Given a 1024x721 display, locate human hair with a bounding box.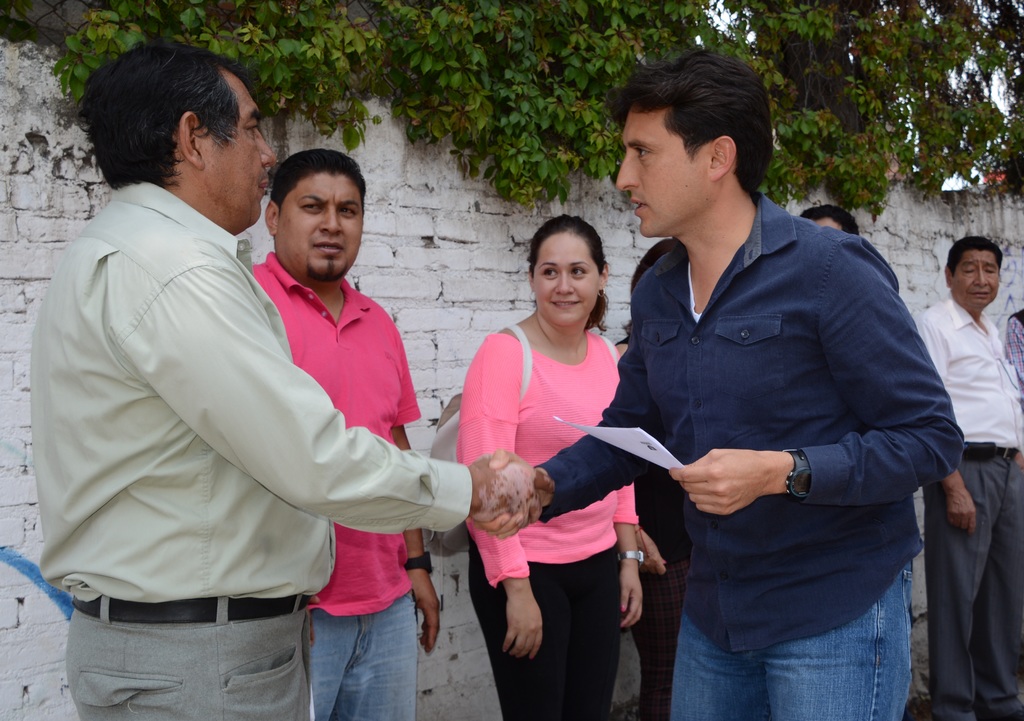
Located: {"left": 527, "top": 214, "right": 609, "bottom": 325}.
